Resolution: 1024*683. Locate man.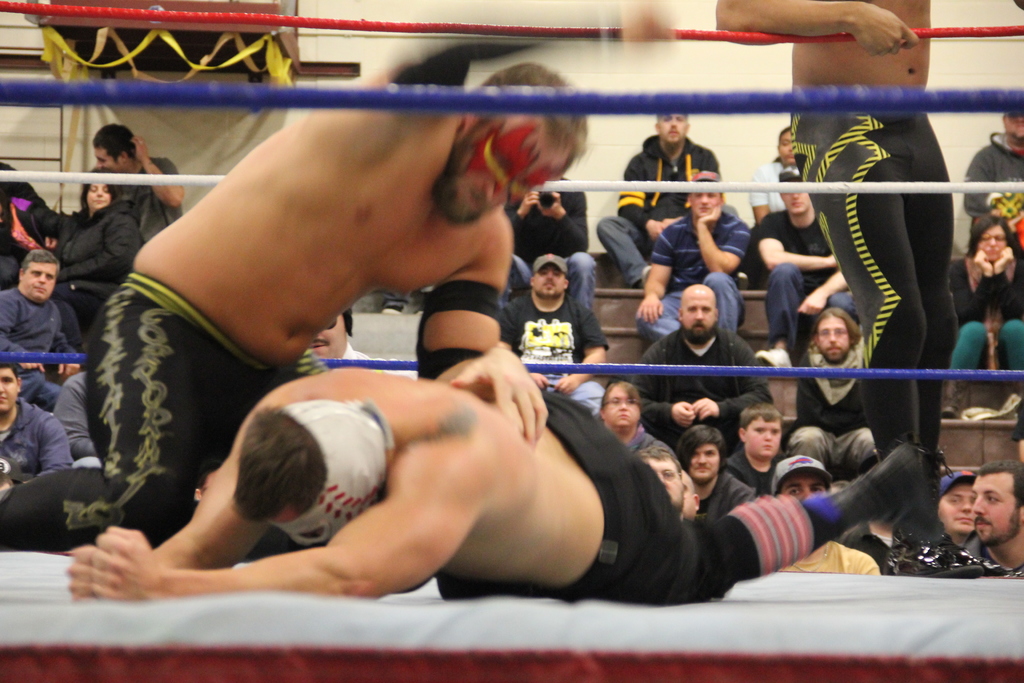
[303, 300, 420, 383].
